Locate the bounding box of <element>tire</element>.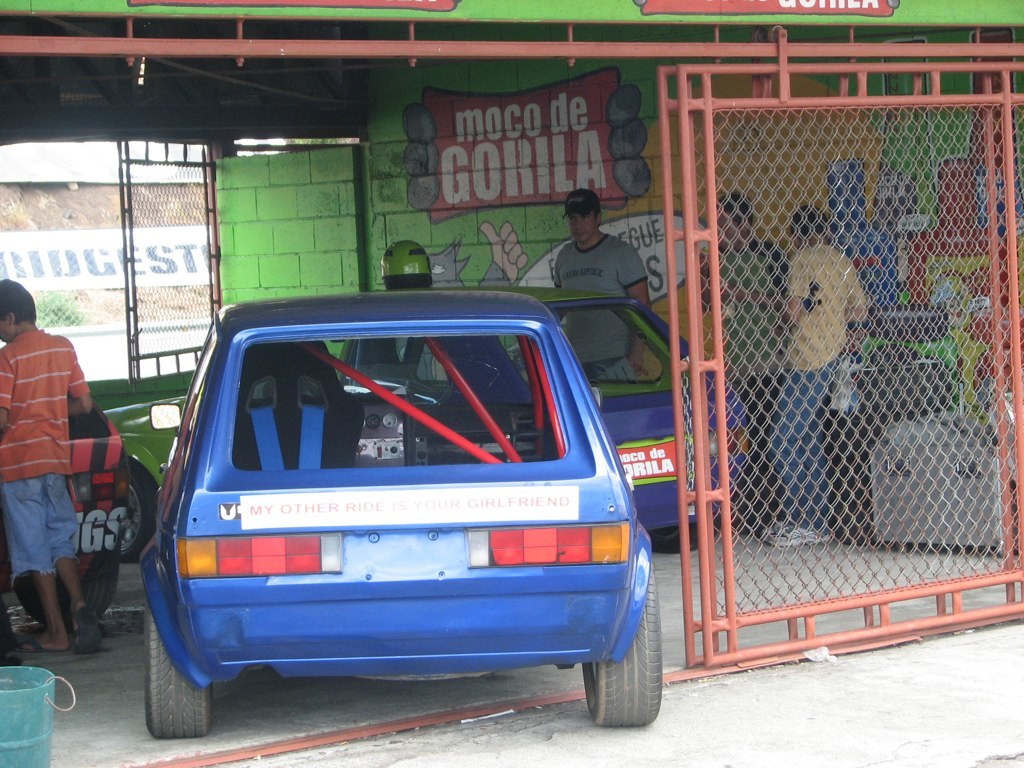
Bounding box: rect(144, 604, 211, 740).
